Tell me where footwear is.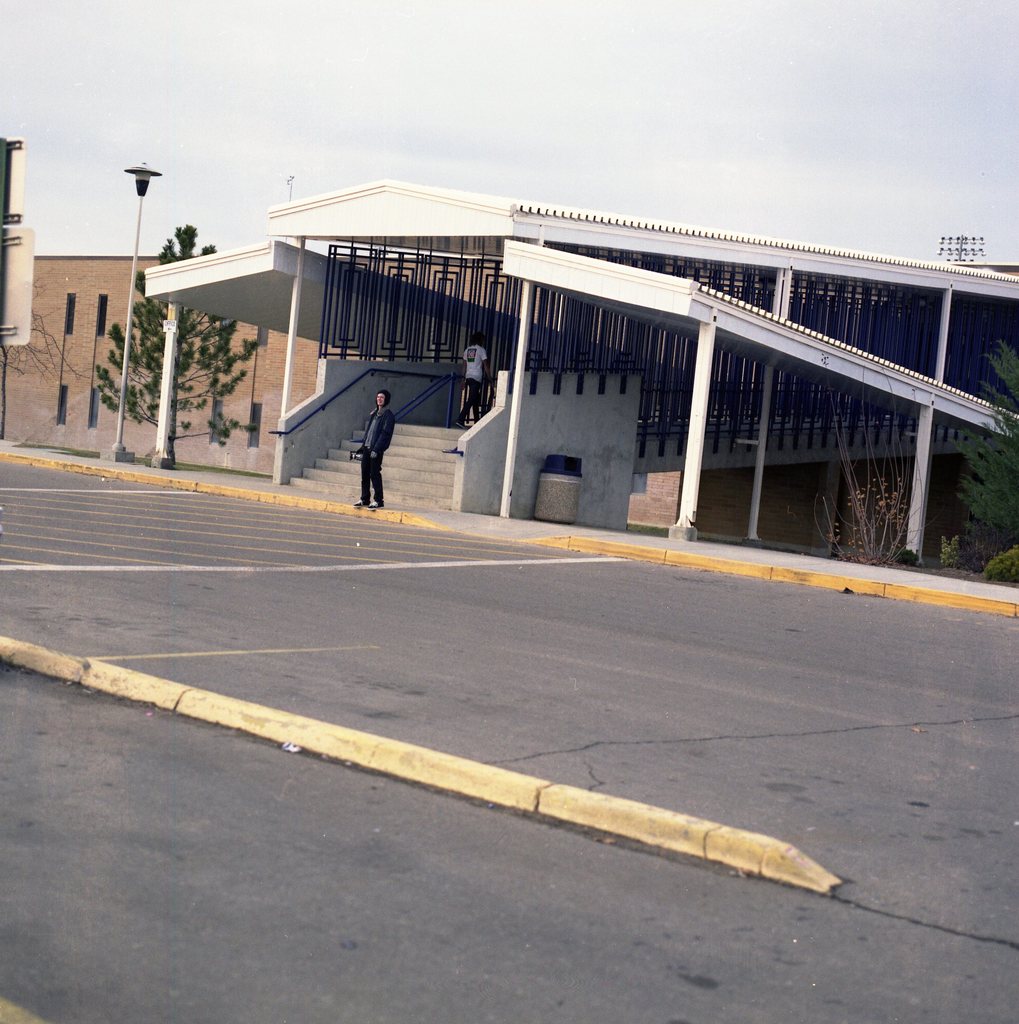
footwear is at rect(354, 499, 366, 506).
